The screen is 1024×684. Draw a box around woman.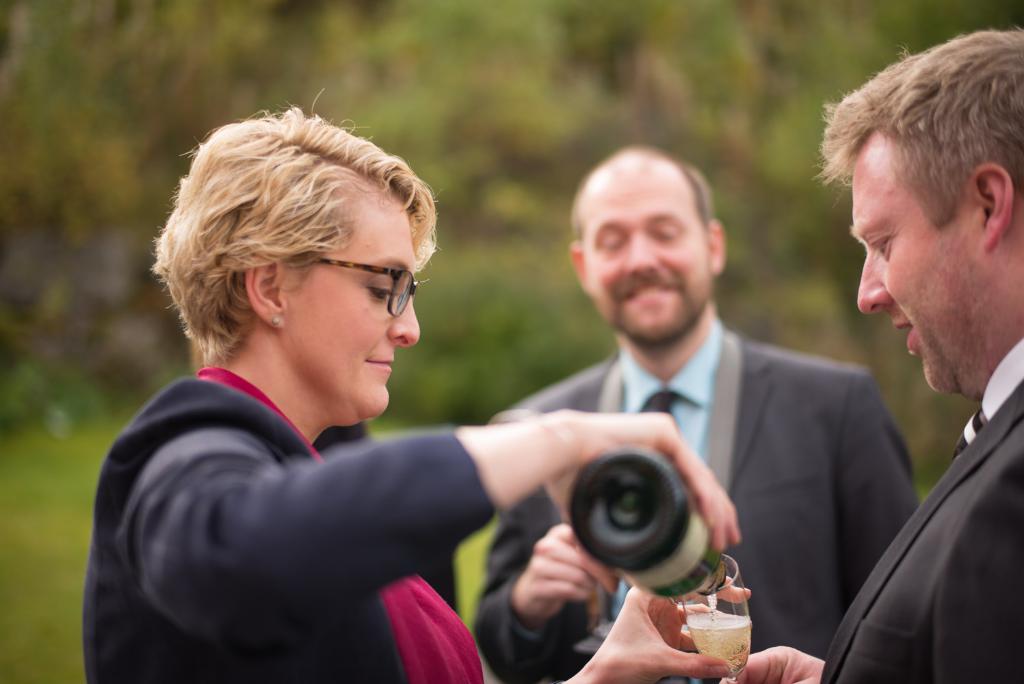
BBox(90, 120, 557, 683).
